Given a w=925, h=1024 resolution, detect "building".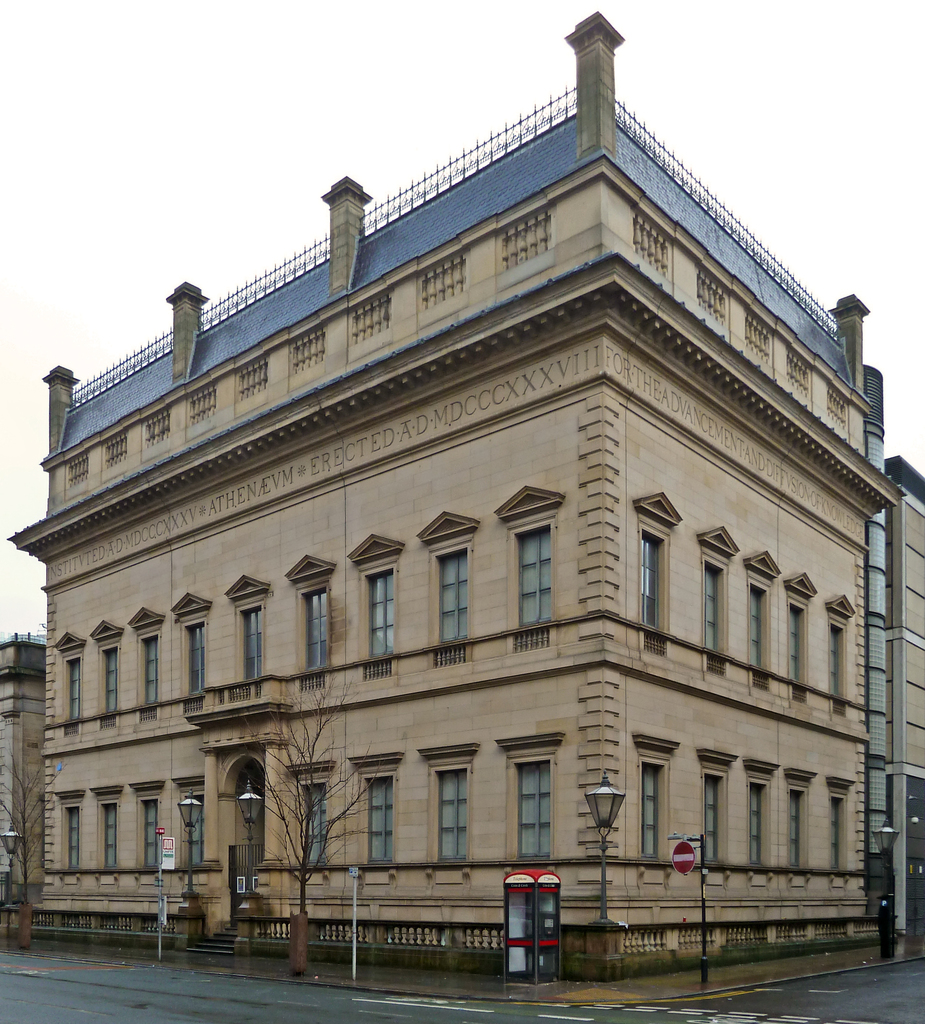
select_region(1, 627, 49, 934).
